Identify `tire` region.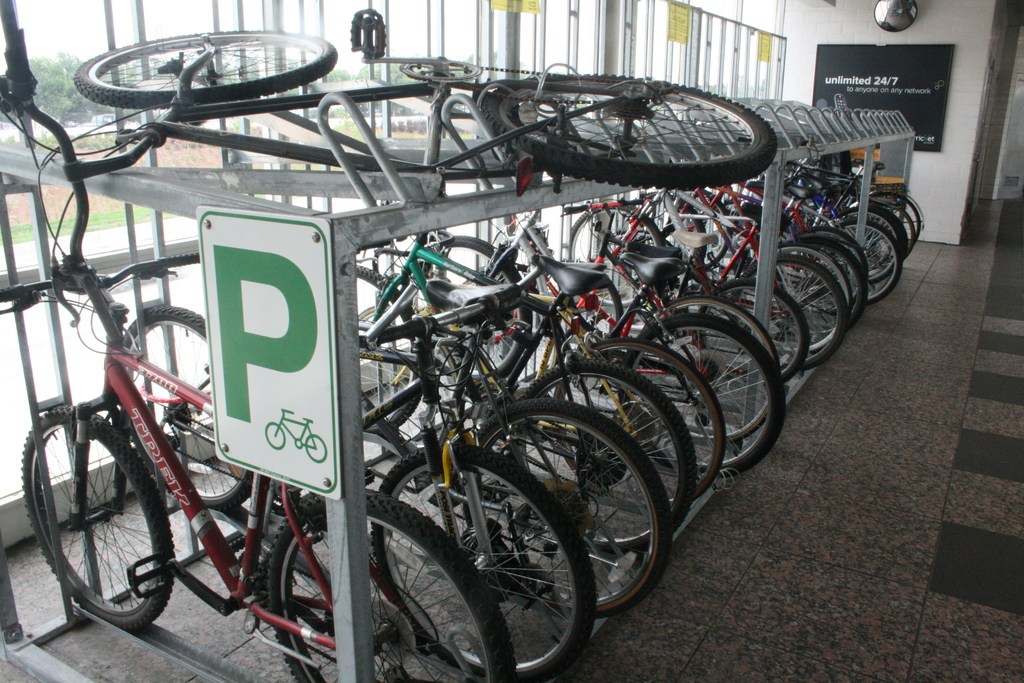
Region: 71/30/339/109.
